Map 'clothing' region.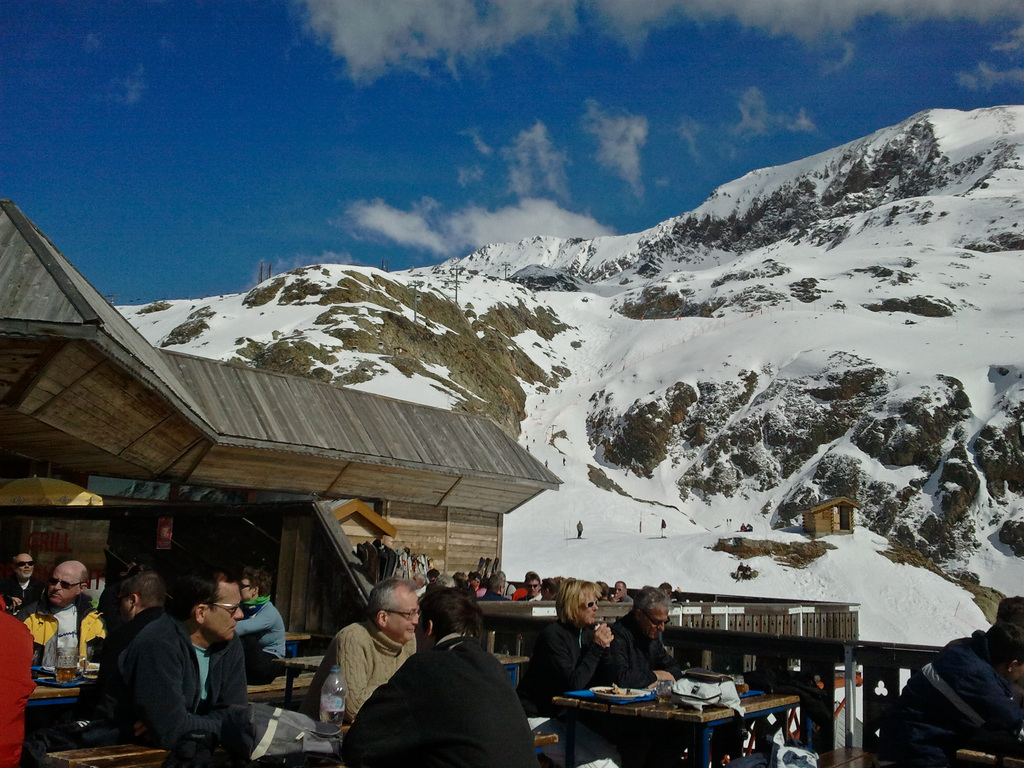
Mapped to bbox(607, 616, 682, 685).
